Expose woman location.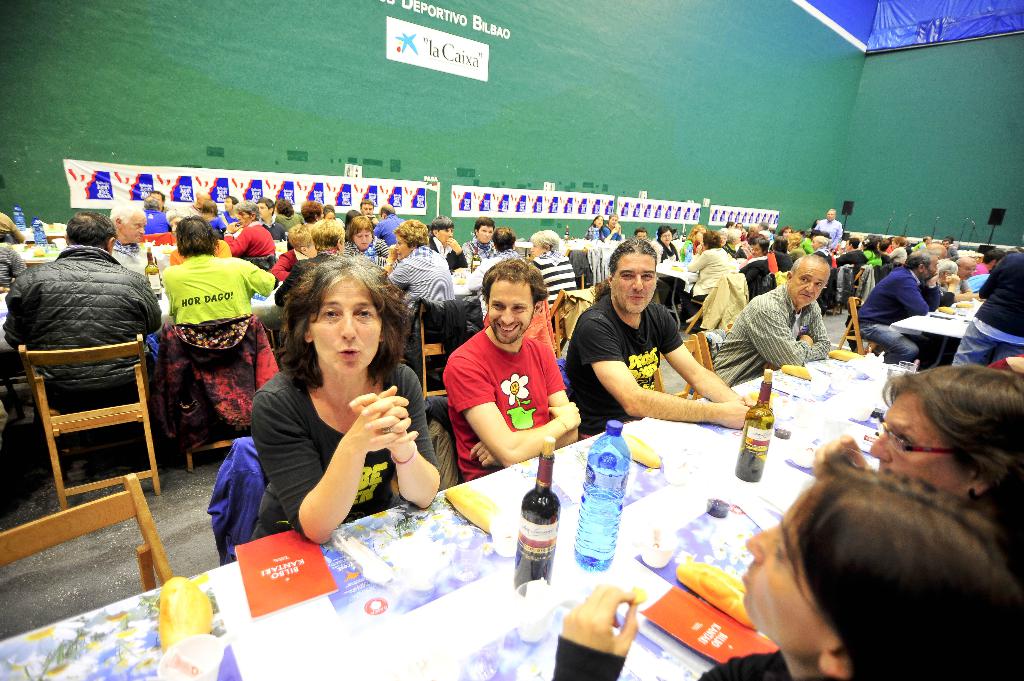
Exposed at (166, 213, 271, 450).
